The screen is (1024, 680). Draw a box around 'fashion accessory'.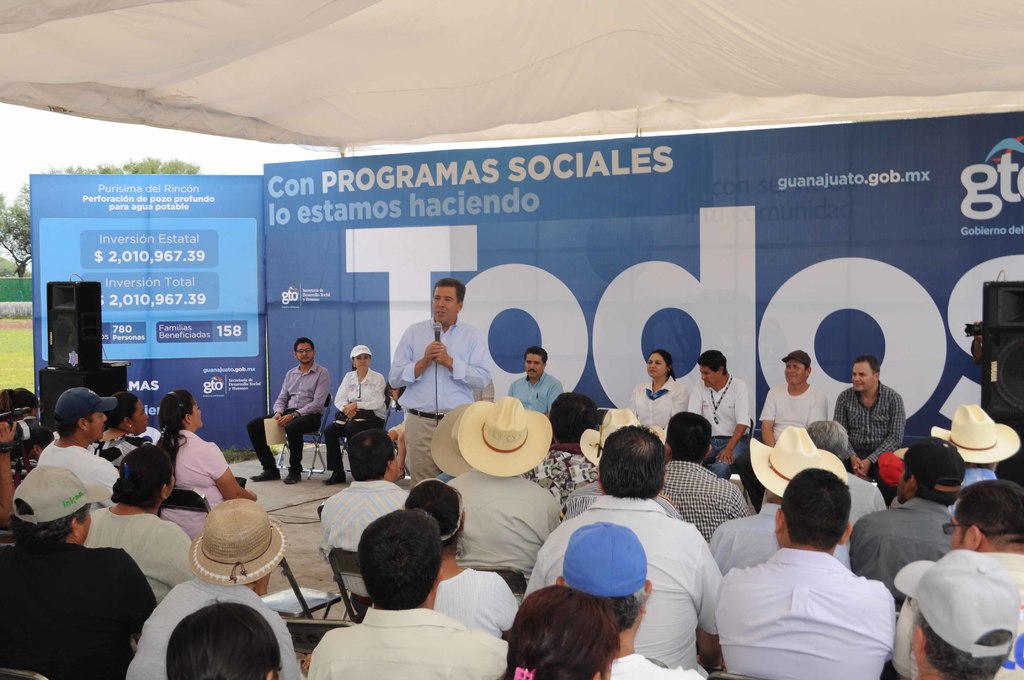
<region>247, 469, 280, 483</region>.
